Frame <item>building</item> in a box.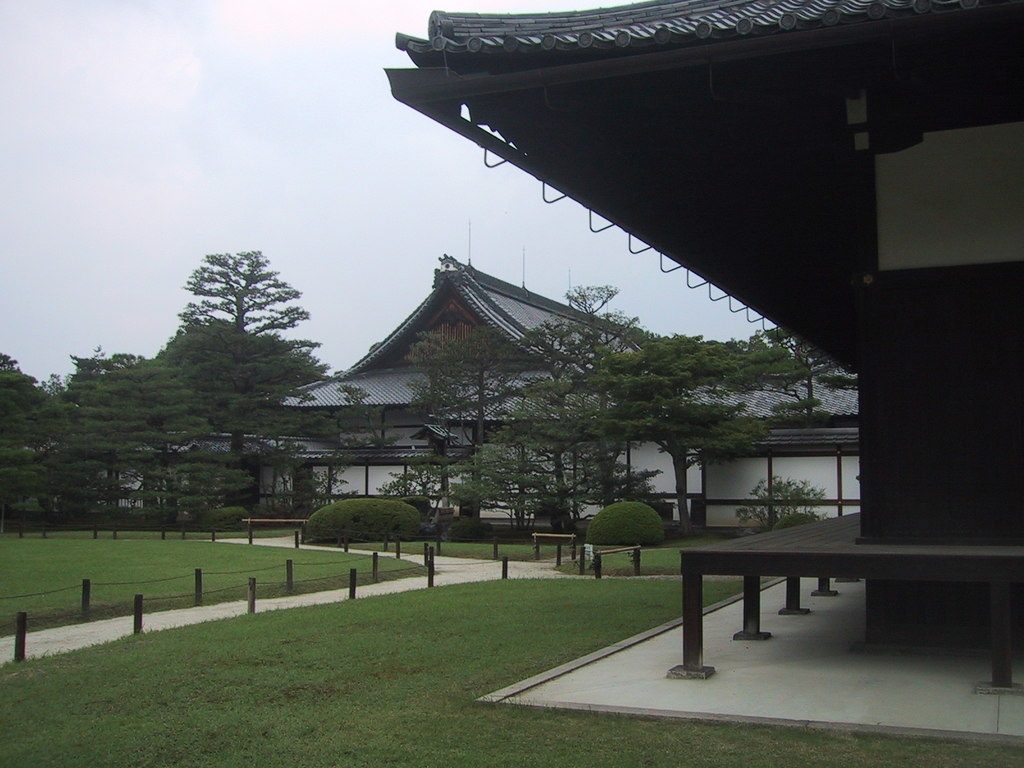
{"left": 382, "top": 0, "right": 1023, "bottom": 680}.
